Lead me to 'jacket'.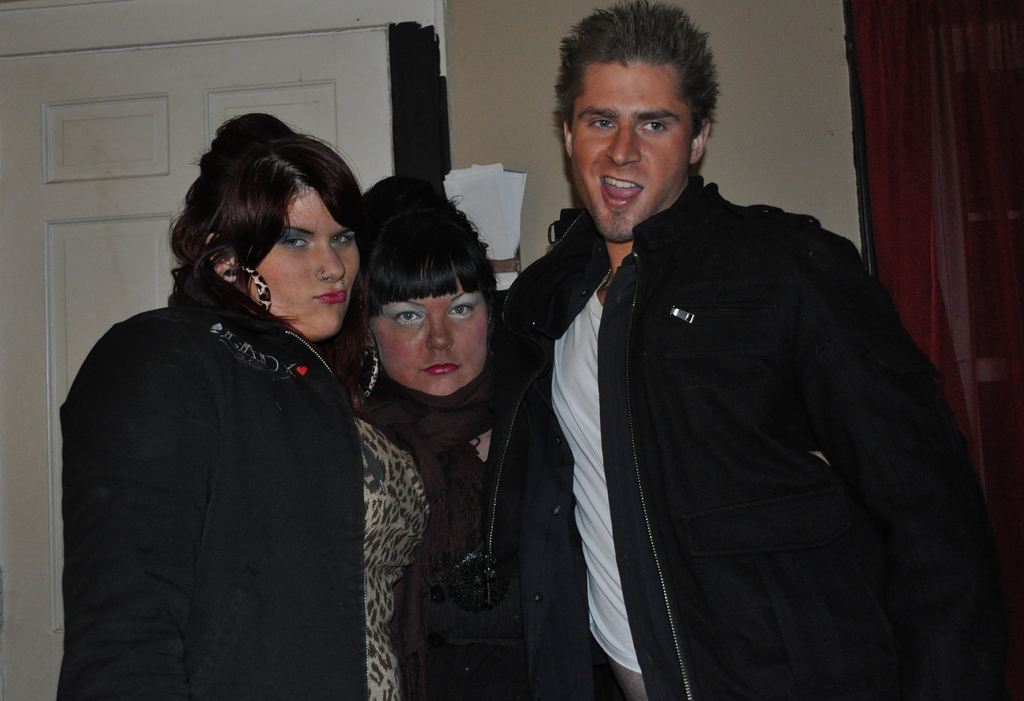
Lead to BBox(507, 135, 1000, 666).
